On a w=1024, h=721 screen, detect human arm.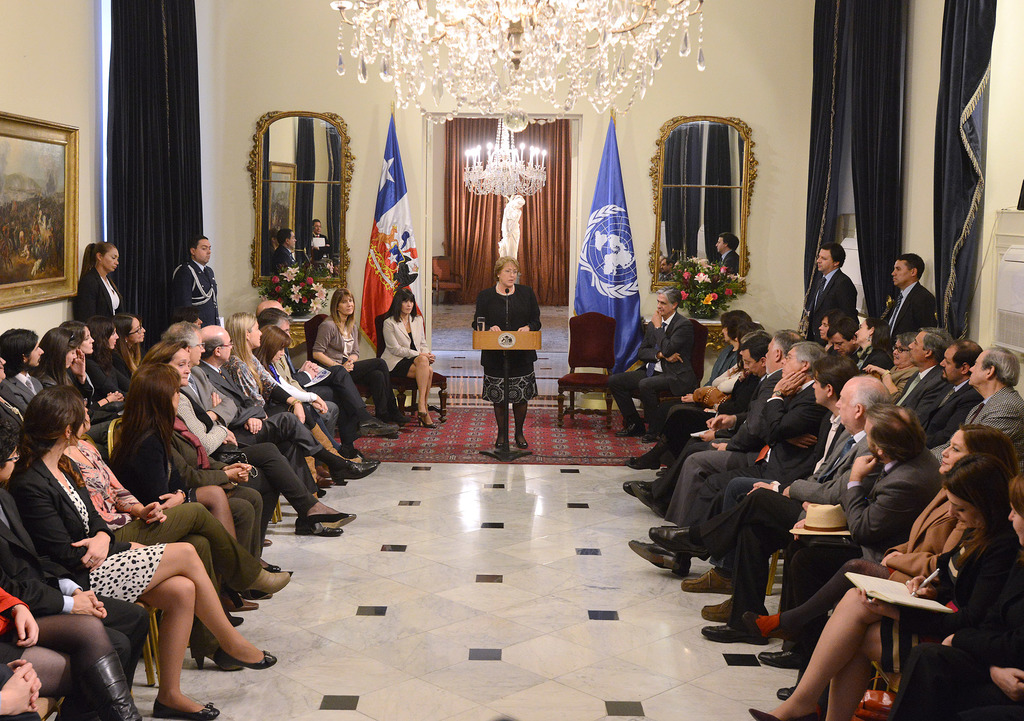
BBox(383, 322, 433, 361).
